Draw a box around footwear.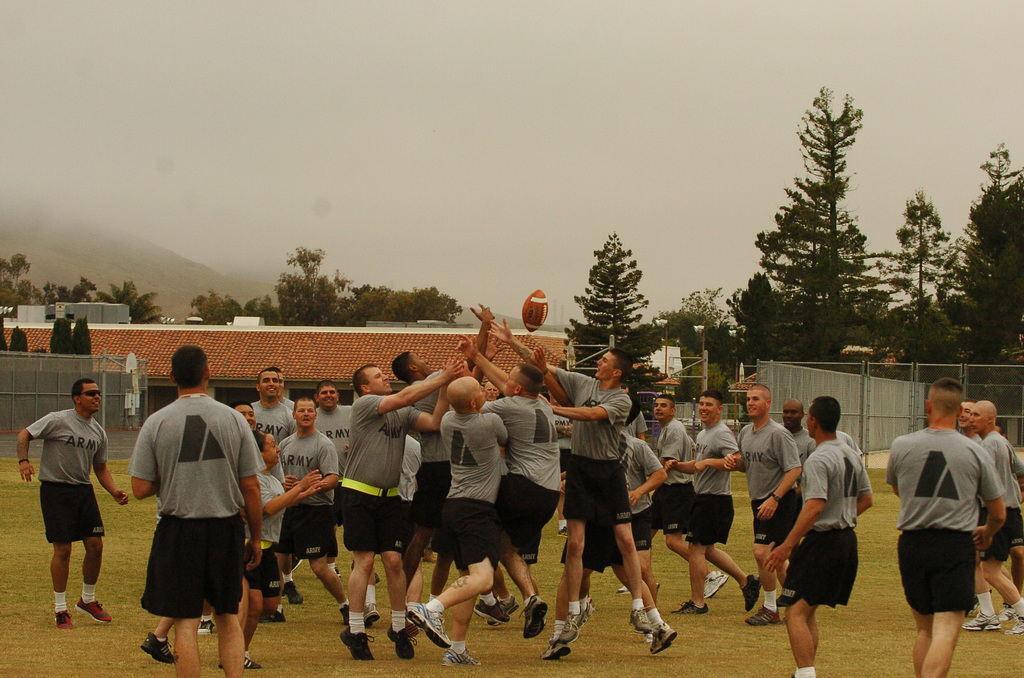
{"x1": 385, "y1": 622, "x2": 415, "y2": 658}.
